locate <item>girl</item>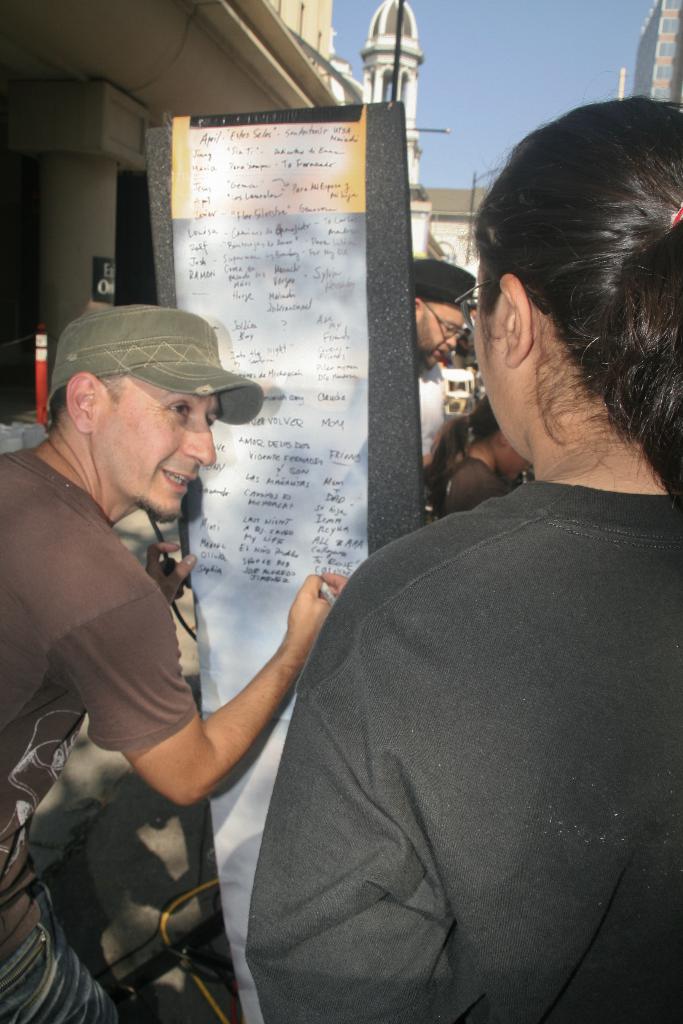
crop(429, 395, 527, 512)
